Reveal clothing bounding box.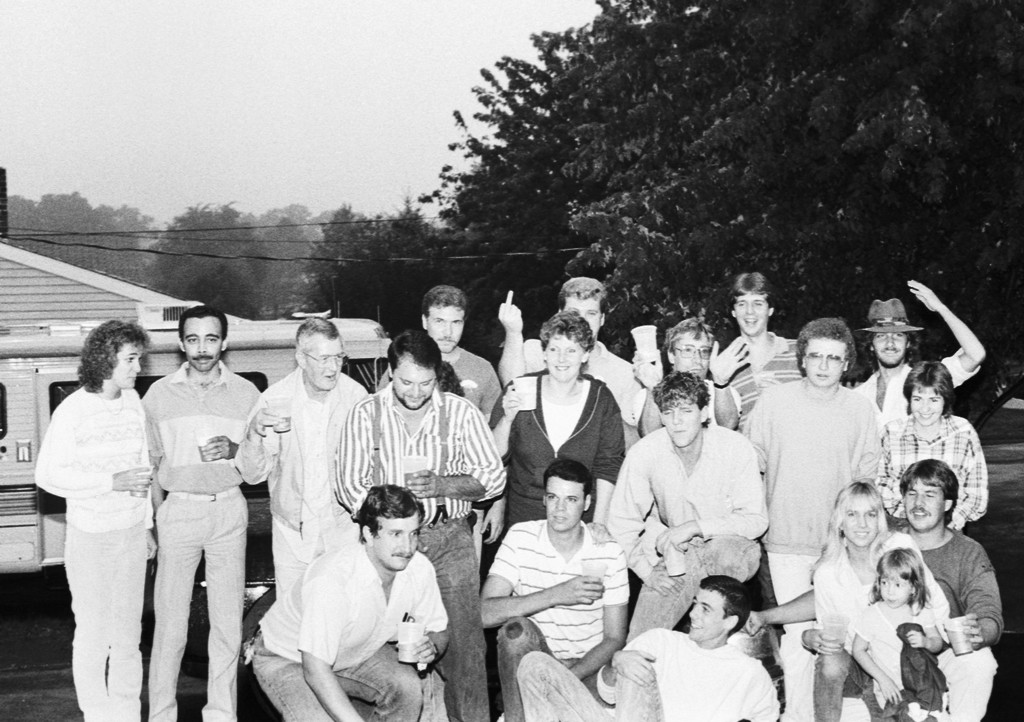
Revealed: l=870, t=413, r=991, b=543.
